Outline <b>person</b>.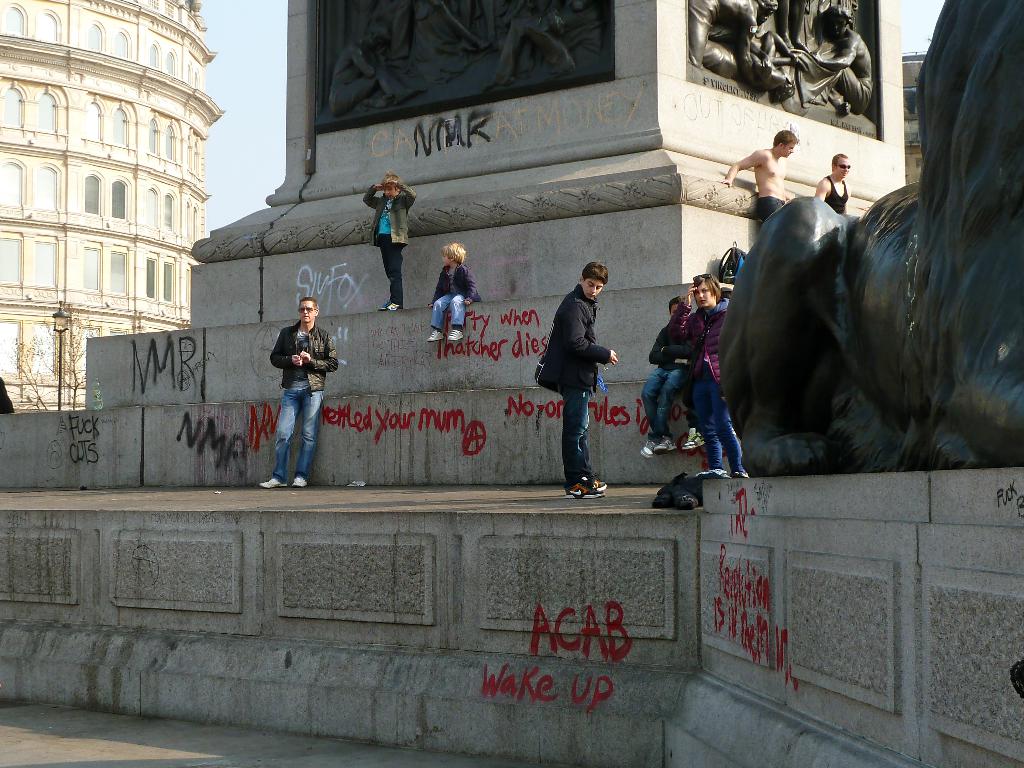
Outline: <region>532, 259, 620, 498</region>.
